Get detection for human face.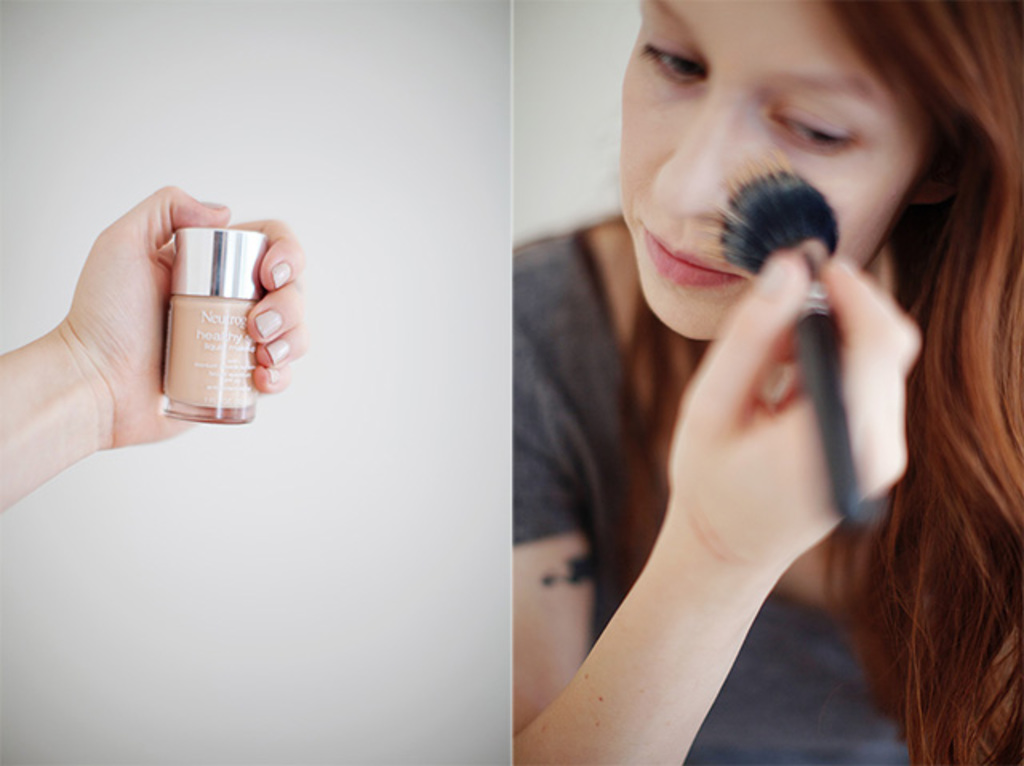
Detection: {"x1": 614, "y1": 0, "x2": 926, "y2": 339}.
